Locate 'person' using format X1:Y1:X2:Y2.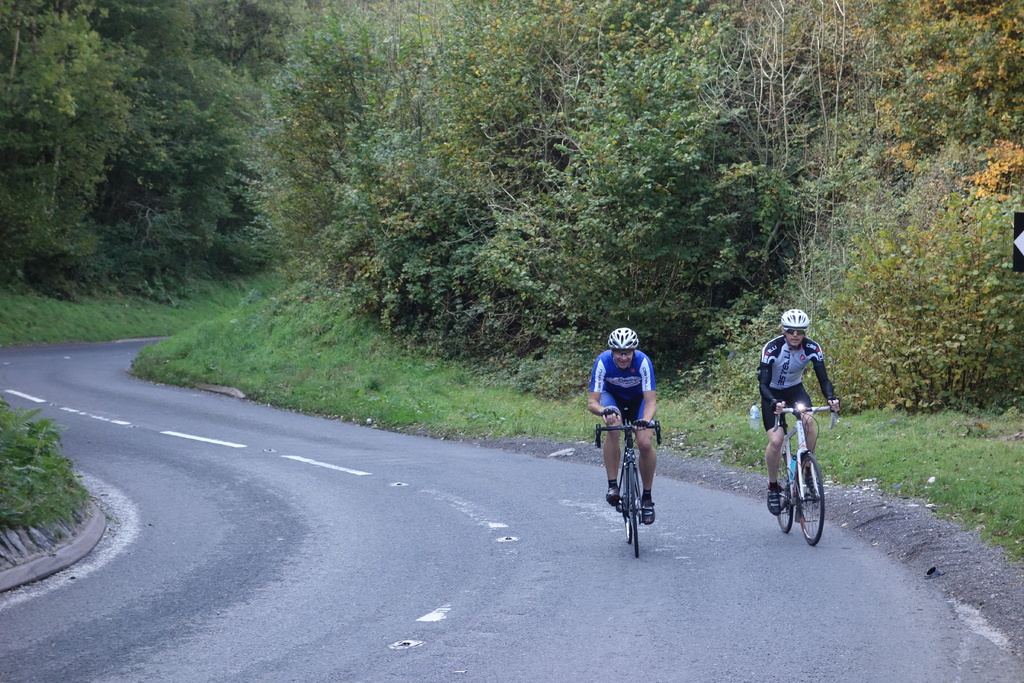
760:308:839:511.
